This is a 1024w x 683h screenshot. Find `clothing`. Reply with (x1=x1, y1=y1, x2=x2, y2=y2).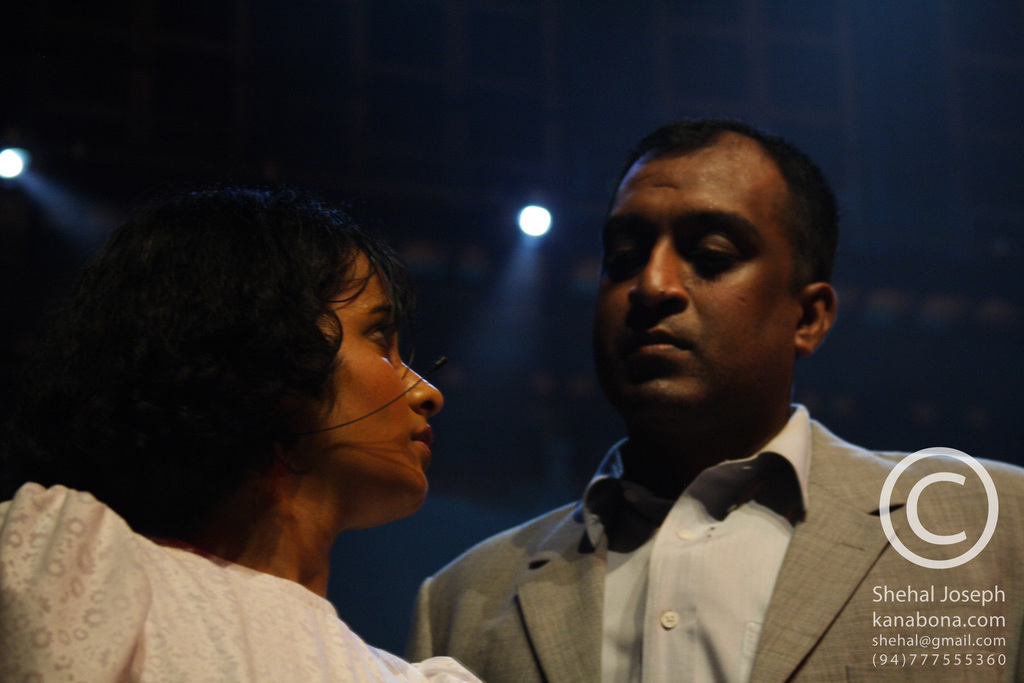
(x1=425, y1=375, x2=1002, y2=668).
